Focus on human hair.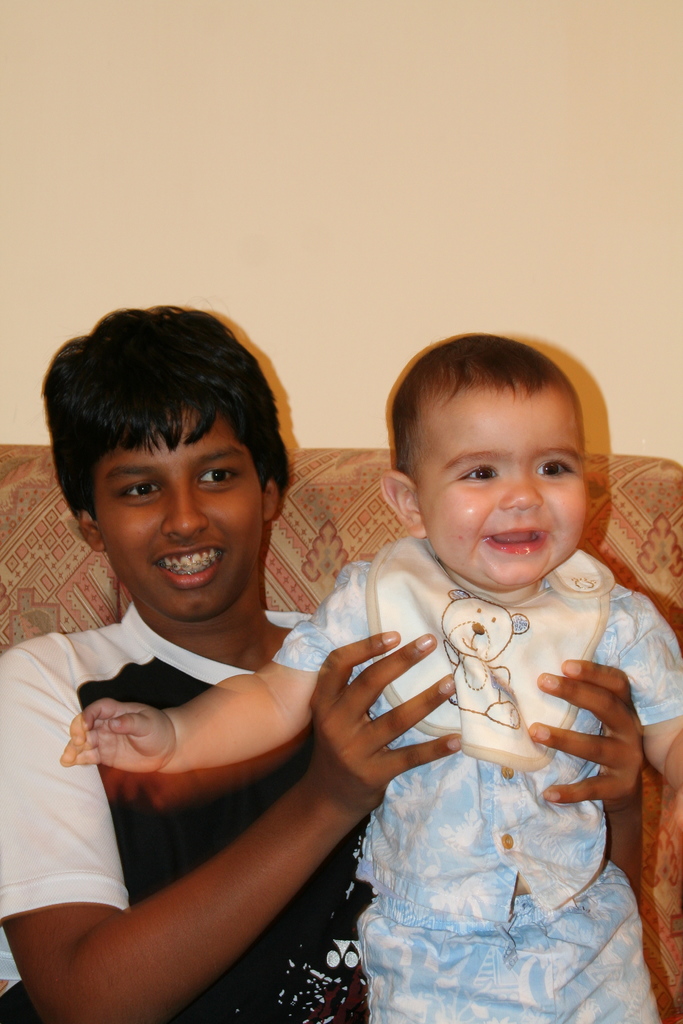
Focused at 384 331 580 481.
